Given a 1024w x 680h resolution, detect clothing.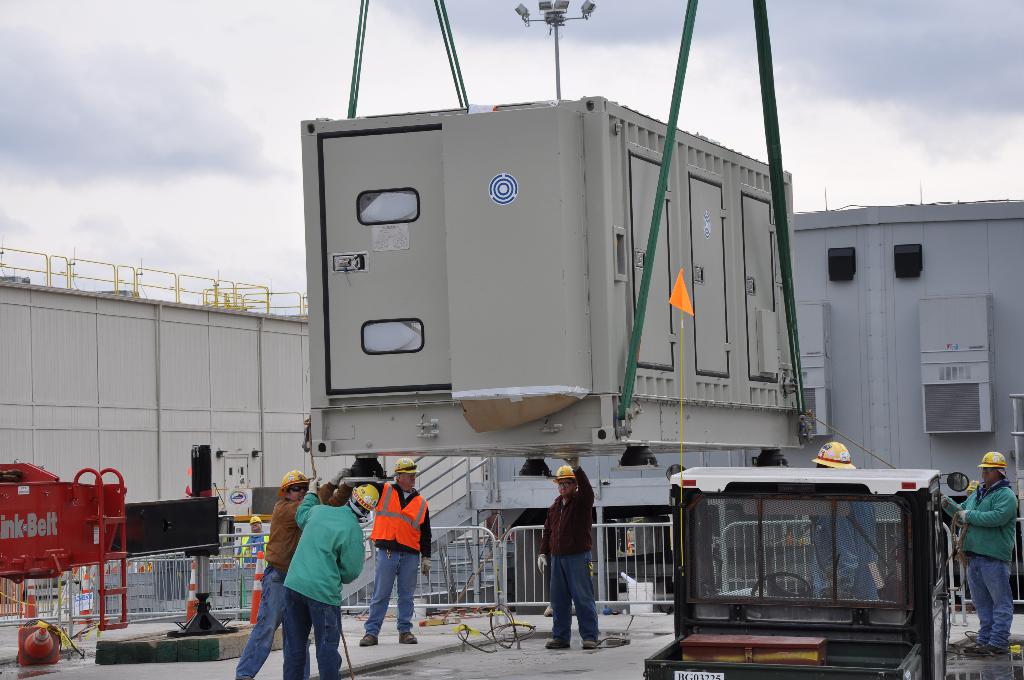
(x1=286, y1=490, x2=360, y2=679).
